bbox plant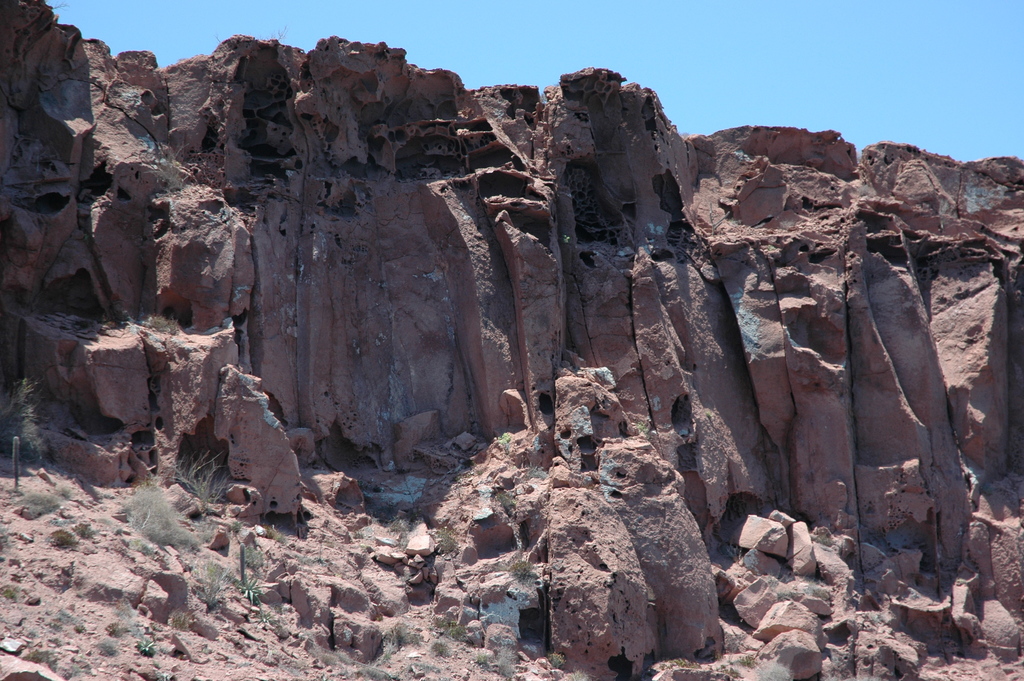
{"x1": 434, "y1": 612, "x2": 476, "y2": 646}
